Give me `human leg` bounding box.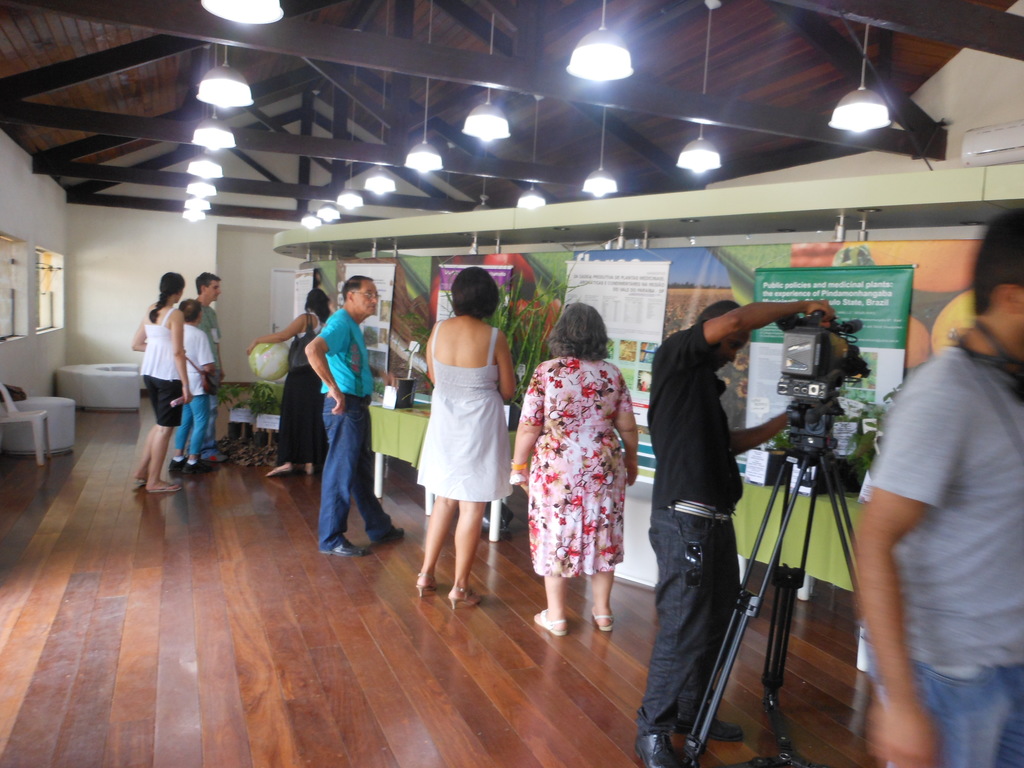
<box>361,388,410,545</box>.
